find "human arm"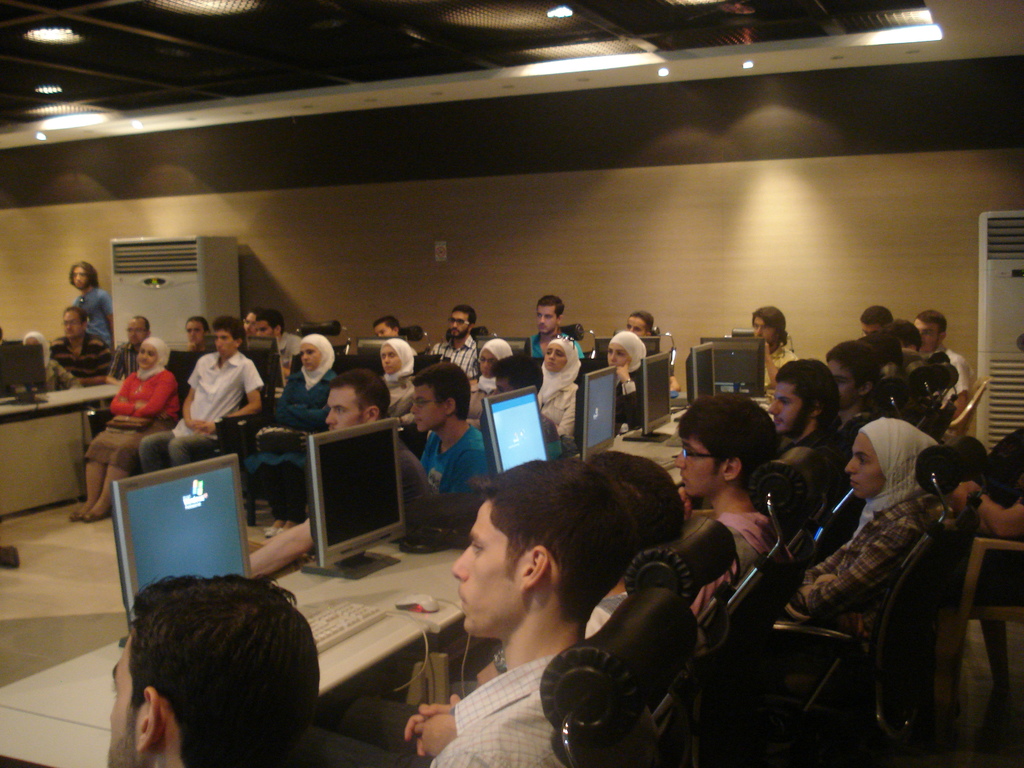
box=[128, 371, 173, 415]
